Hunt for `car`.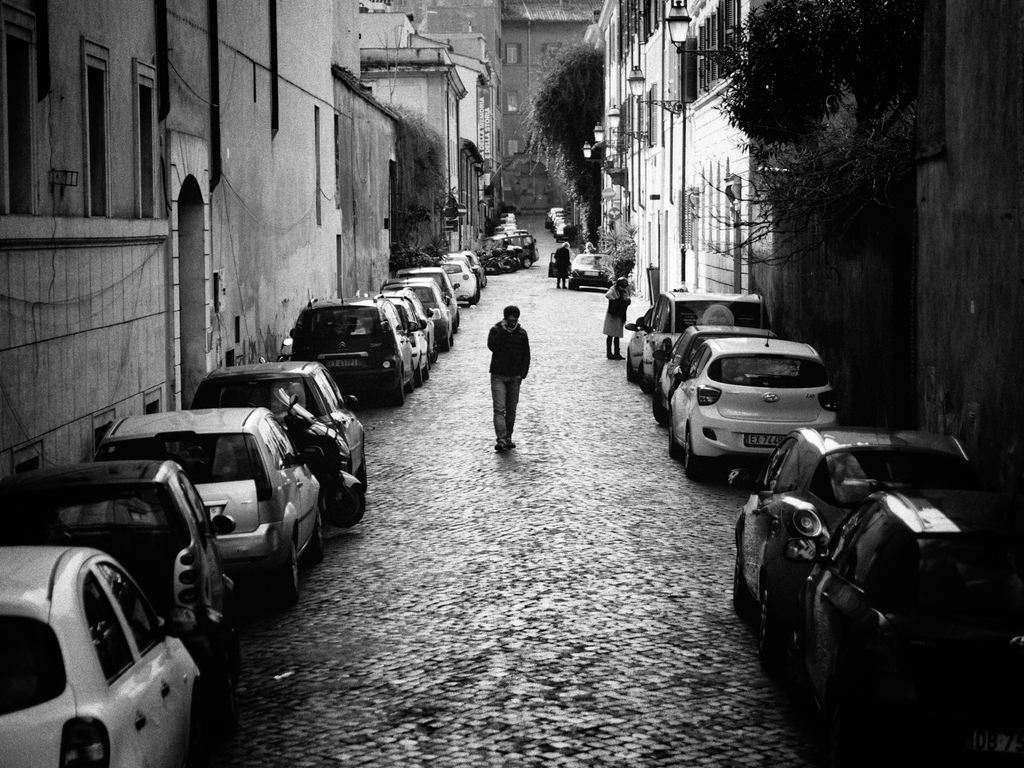
Hunted down at box=[289, 294, 406, 408].
